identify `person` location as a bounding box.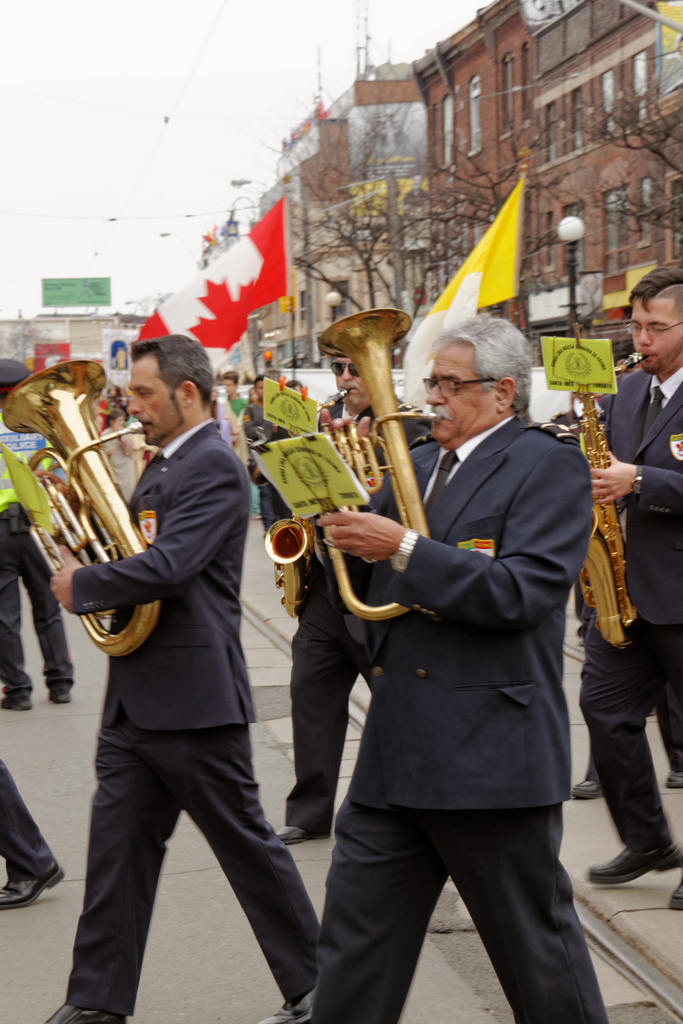
x1=0 y1=351 x2=86 y2=711.
